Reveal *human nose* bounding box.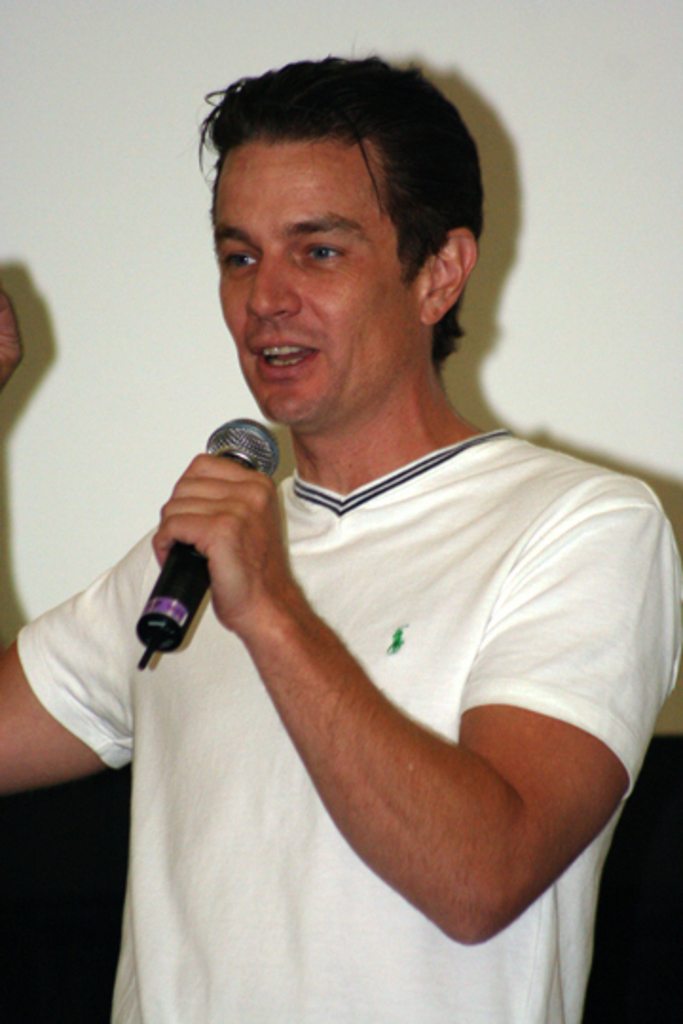
Revealed: (243, 248, 300, 319).
